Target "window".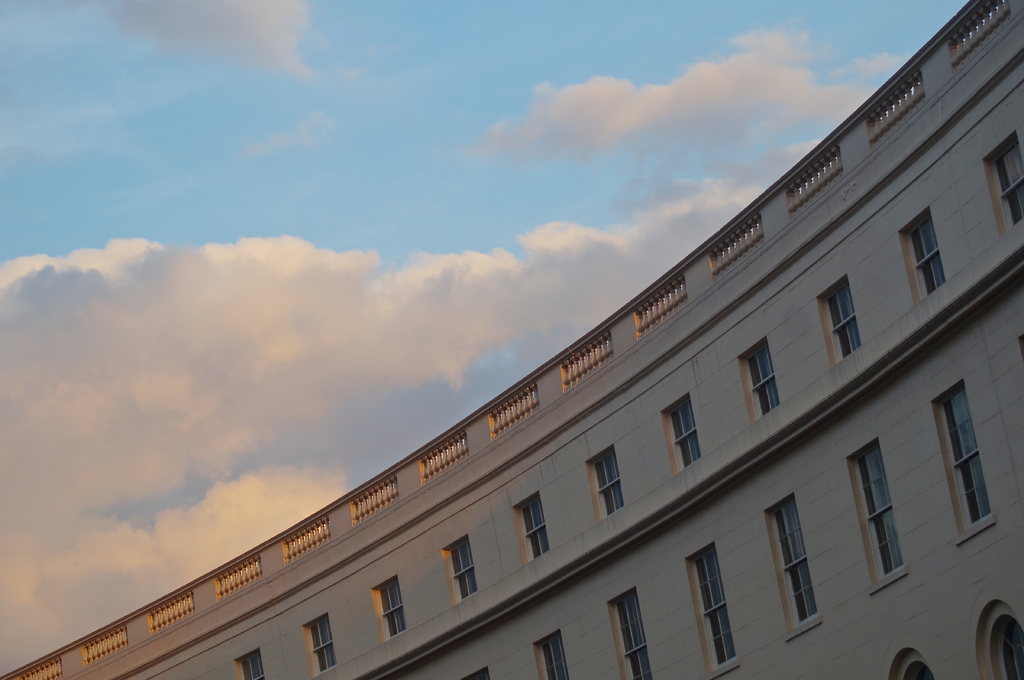
Target region: (761,491,821,635).
